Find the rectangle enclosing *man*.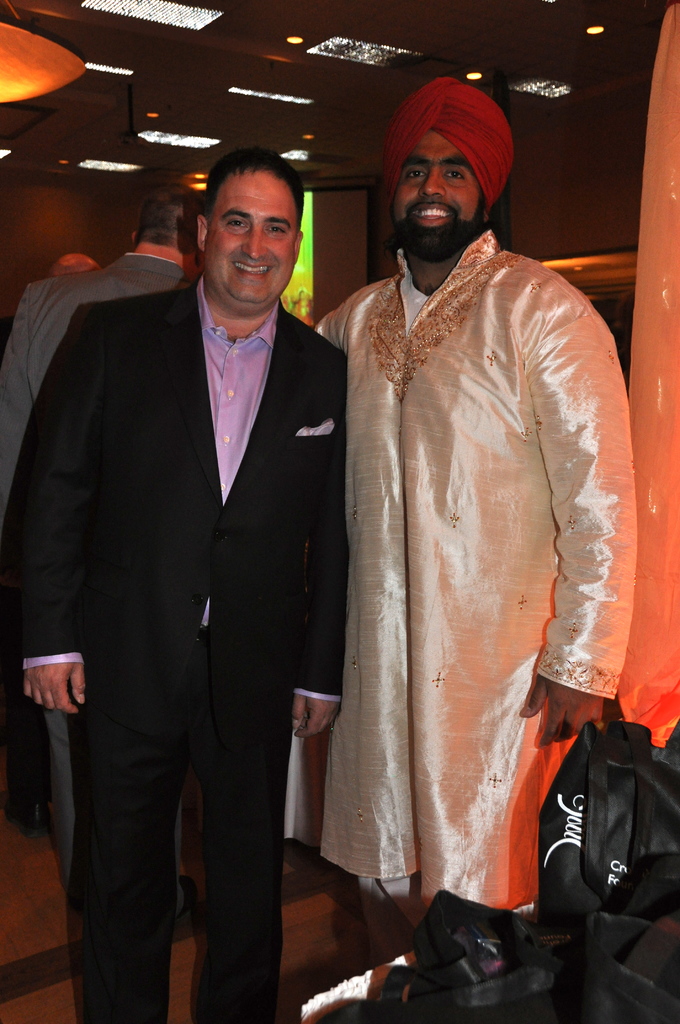
bbox=[311, 70, 638, 941].
